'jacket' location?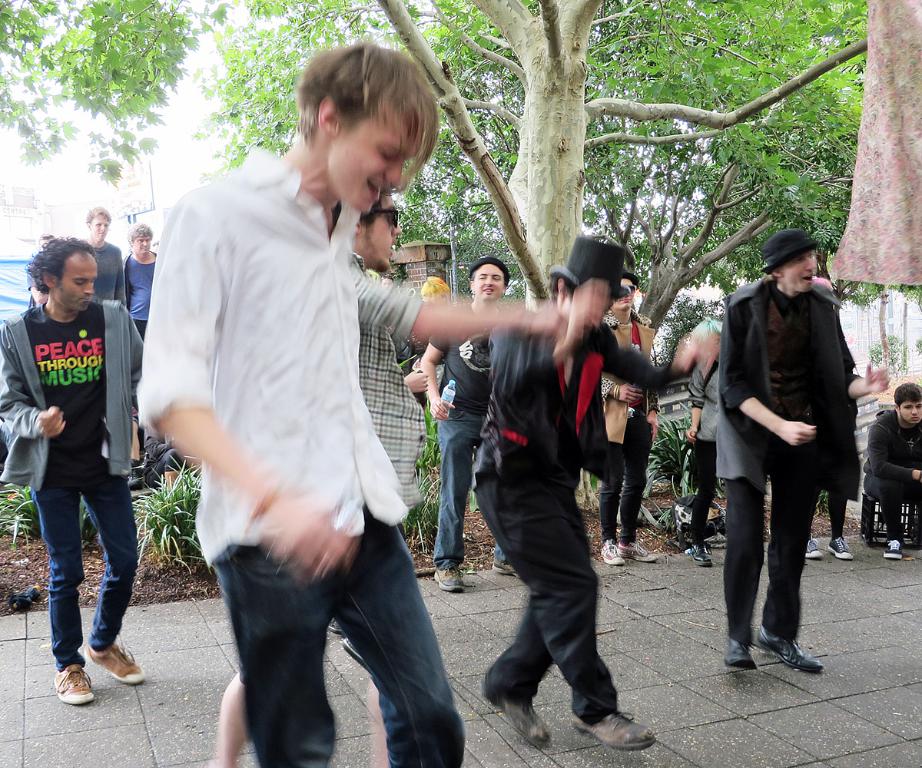
rect(8, 270, 151, 506)
